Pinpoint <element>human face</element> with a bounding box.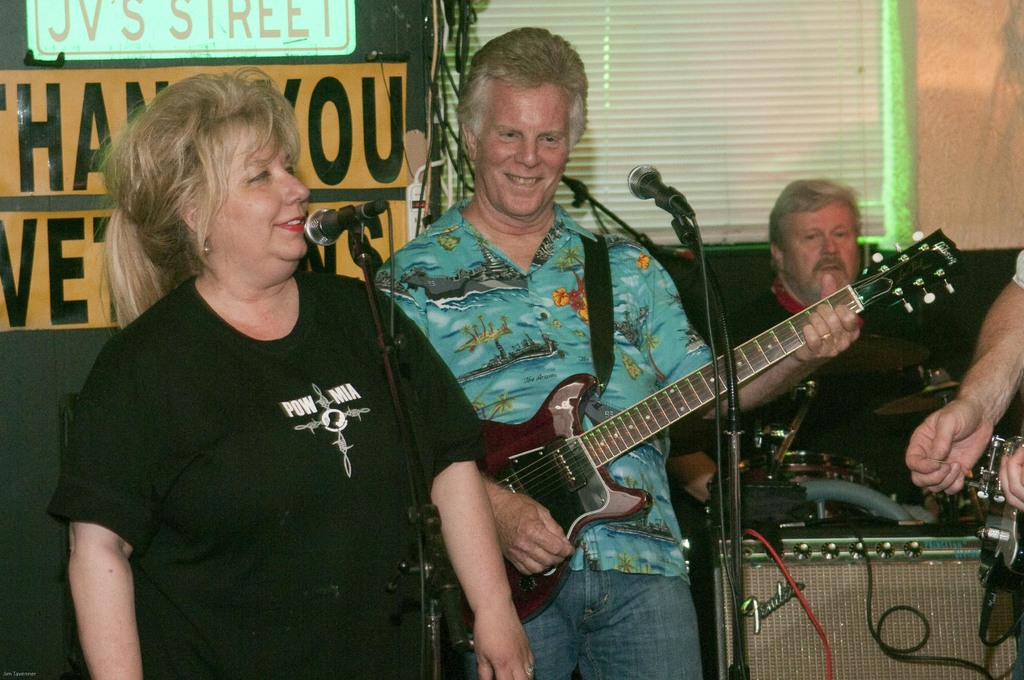
(188,97,307,273).
